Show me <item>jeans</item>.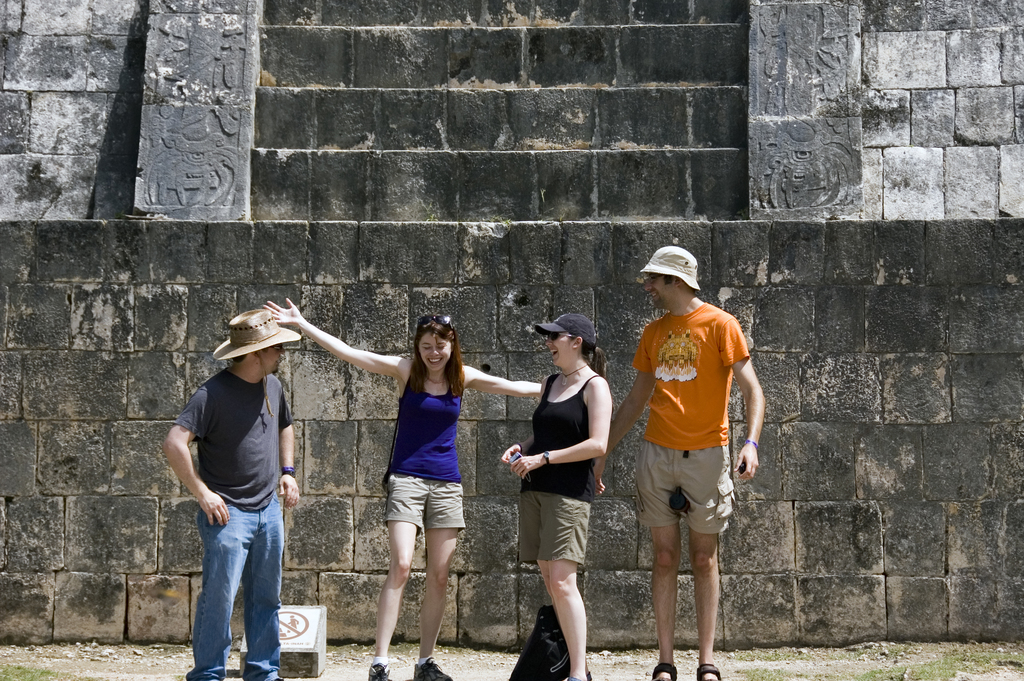
<item>jeans</item> is here: x1=188, y1=475, x2=288, y2=678.
